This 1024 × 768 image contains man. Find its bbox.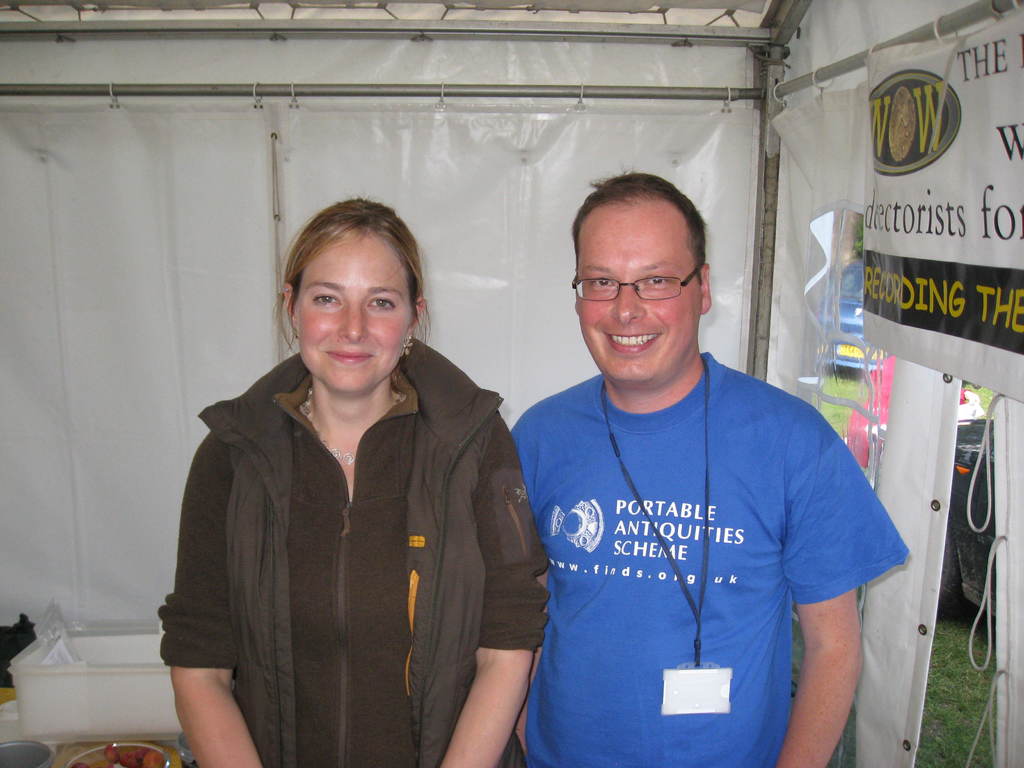
502 164 912 767.
